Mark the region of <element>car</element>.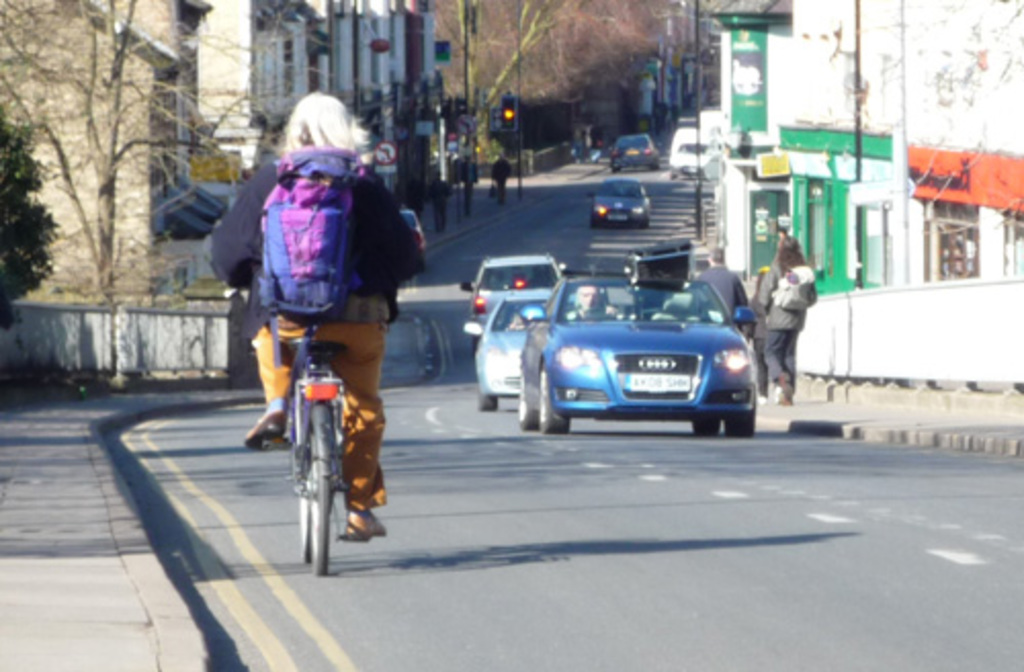
Region: BBox(463, 291, 571, 410).
